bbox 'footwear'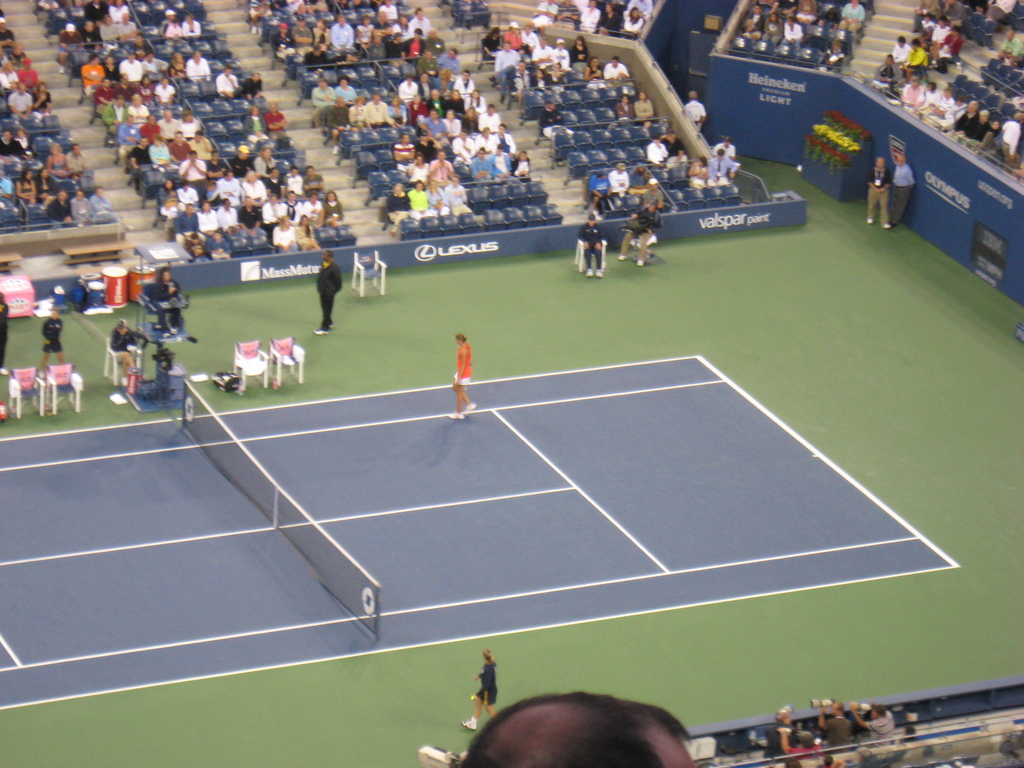
<box>468,405,478,410</box>
